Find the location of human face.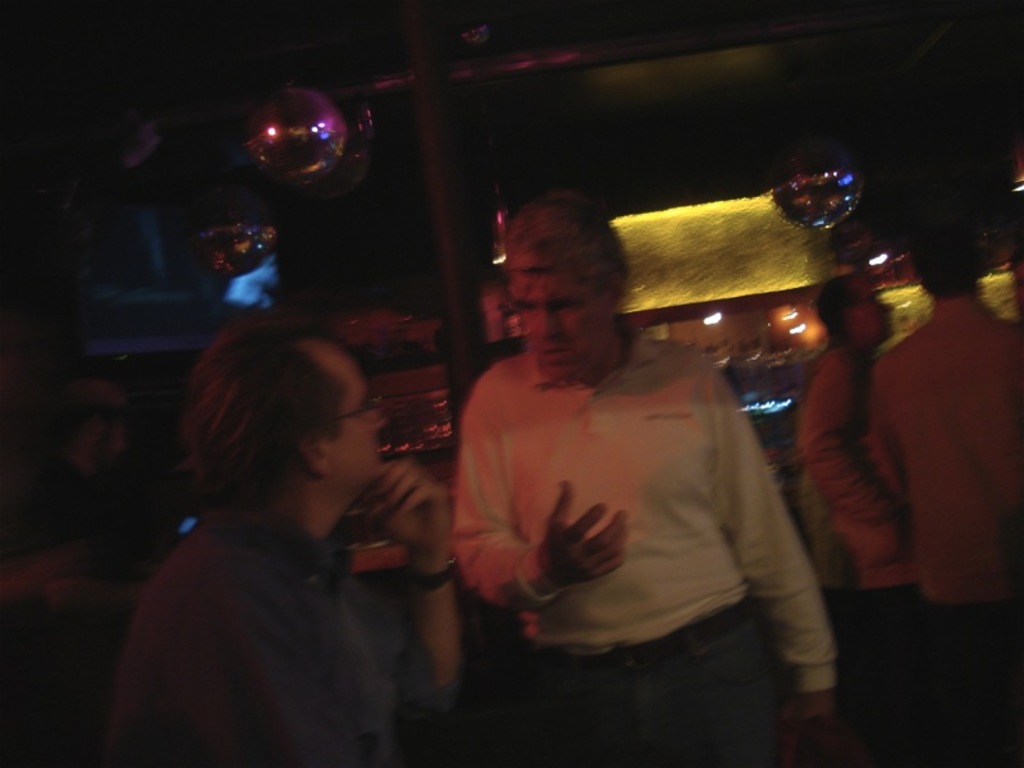
Location: BBox(852, 282, 895, 337).
